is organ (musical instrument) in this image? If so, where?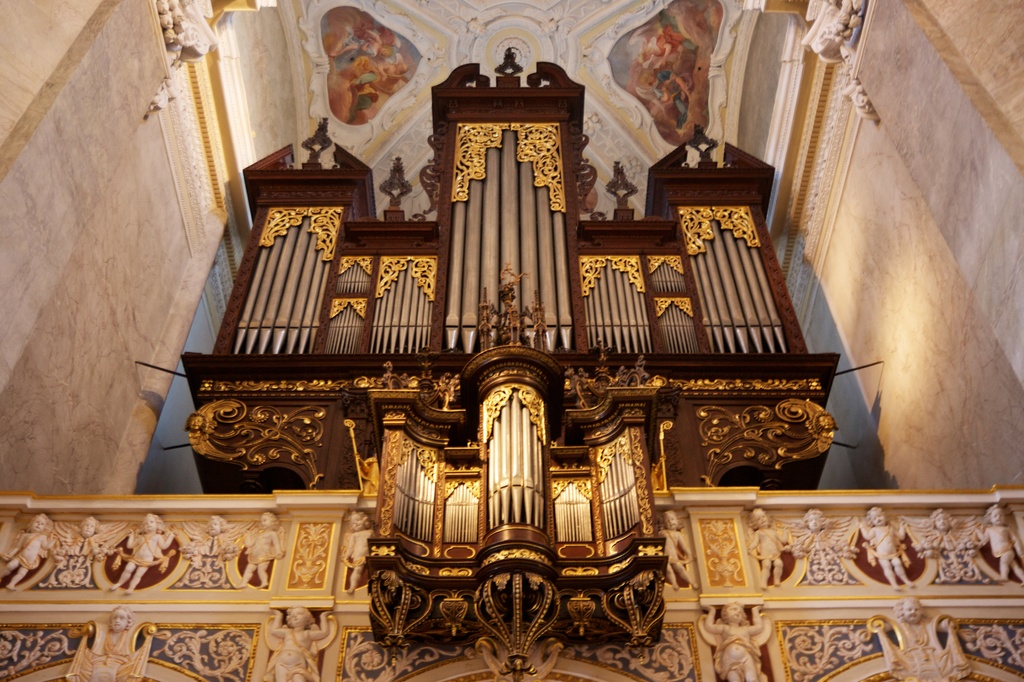
Yes, at <bbox>174, 52, 855, 619</bbox>.
